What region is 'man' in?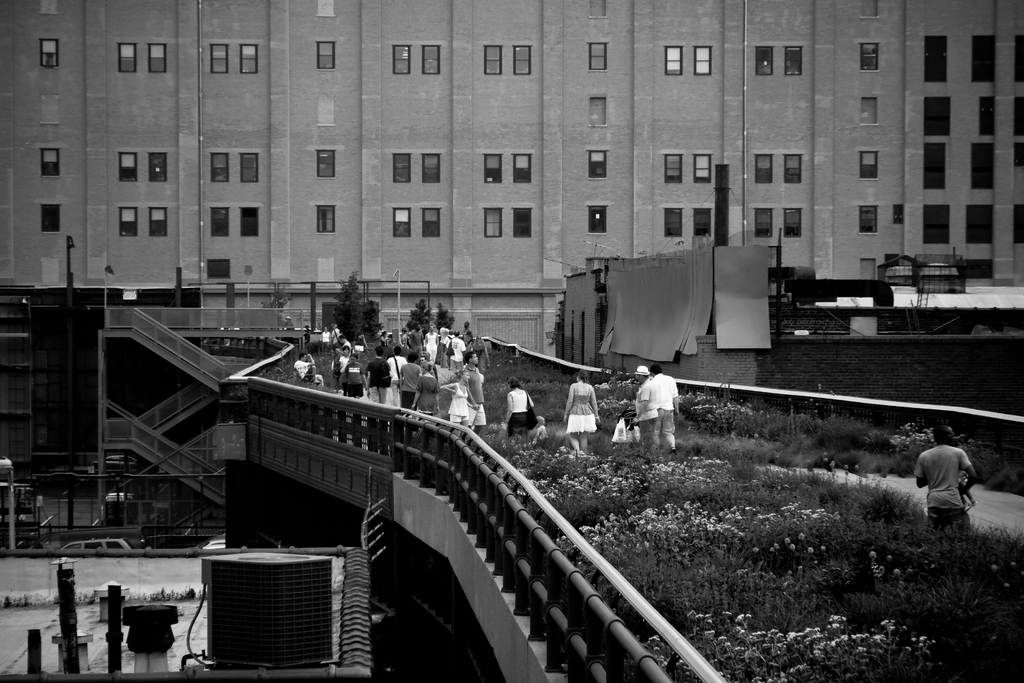
pyautogui.locateOnScreen(385, 346, 404, 406).
